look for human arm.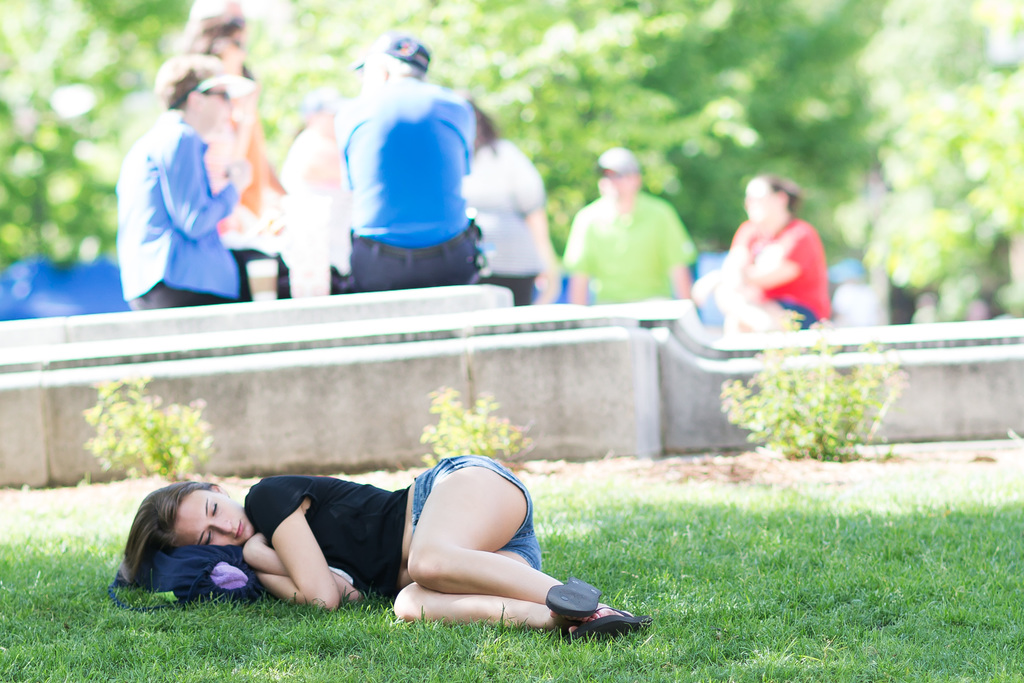
Found: x1=462 y1=120 x2=479 y2=162.
